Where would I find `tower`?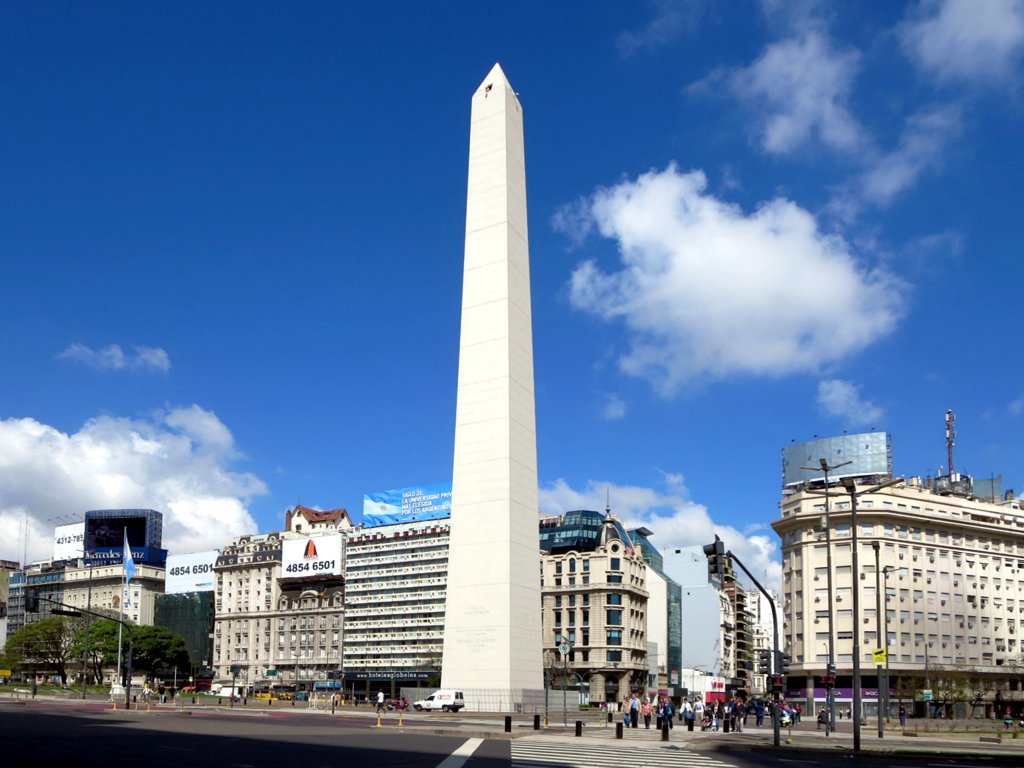
At rect(436, 58, 580, 711).
